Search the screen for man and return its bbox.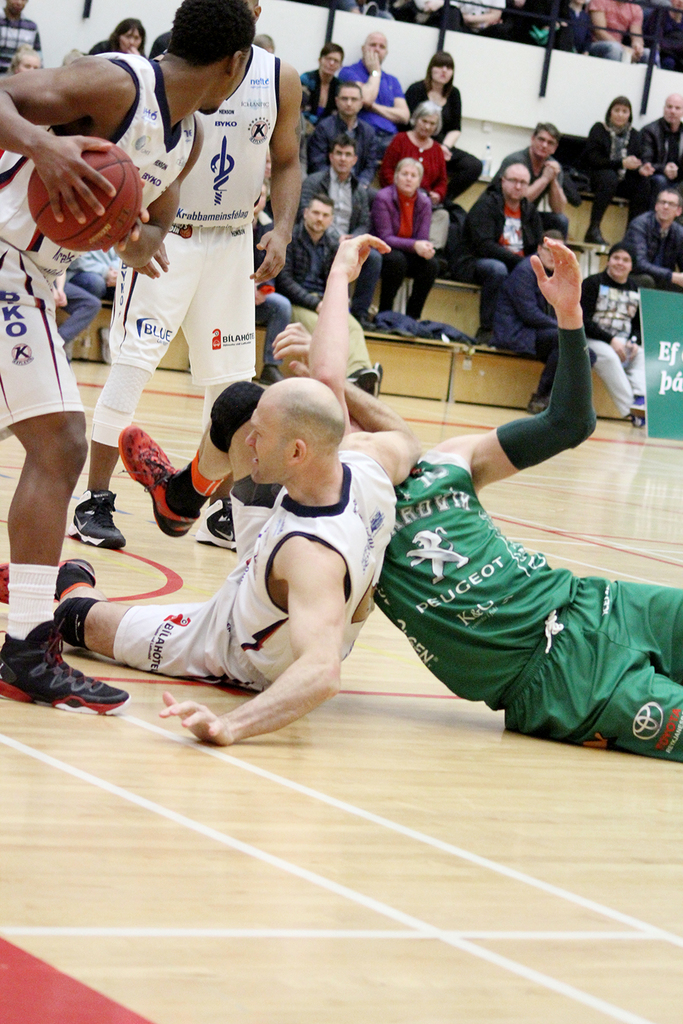
Found: crop(78, 0, 304, 557).
